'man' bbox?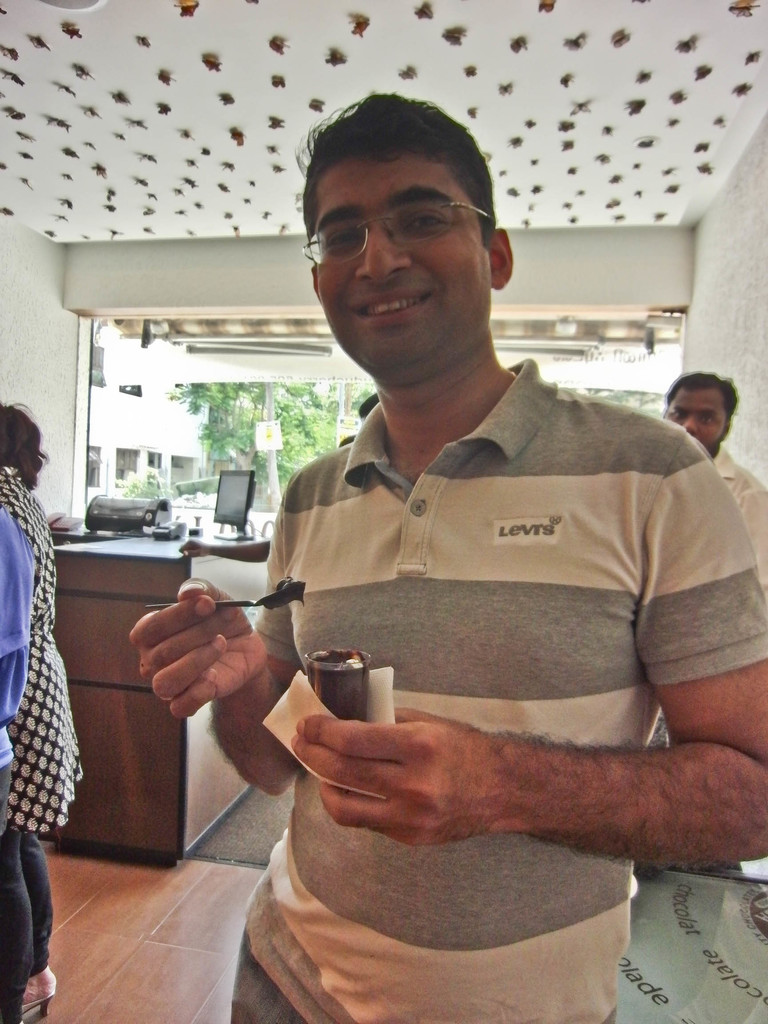
[657, 367, 767, 601]
